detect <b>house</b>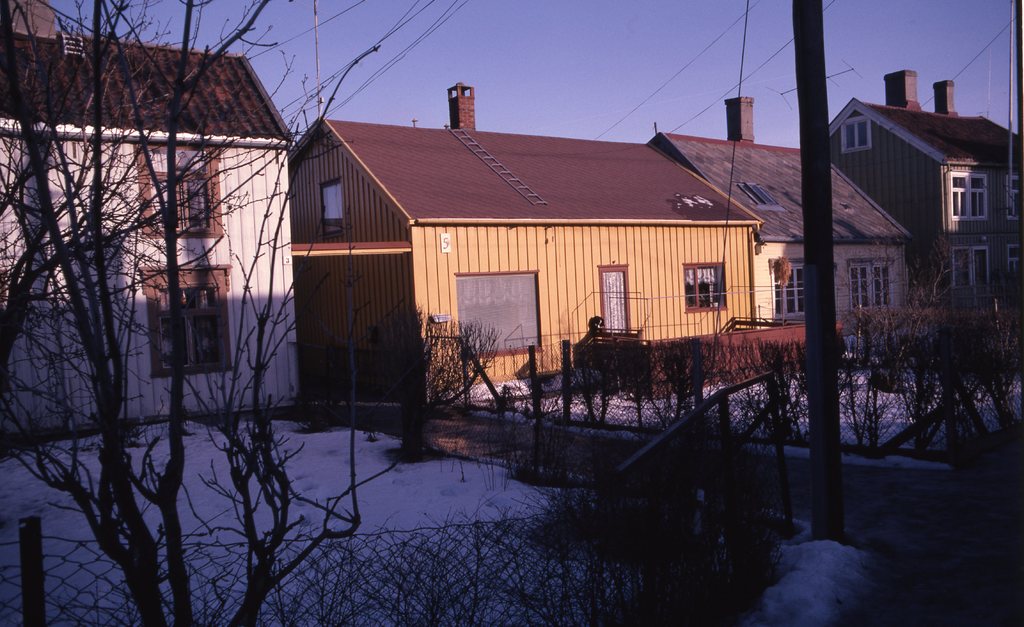
select_region(650, 79, 920, 350)
